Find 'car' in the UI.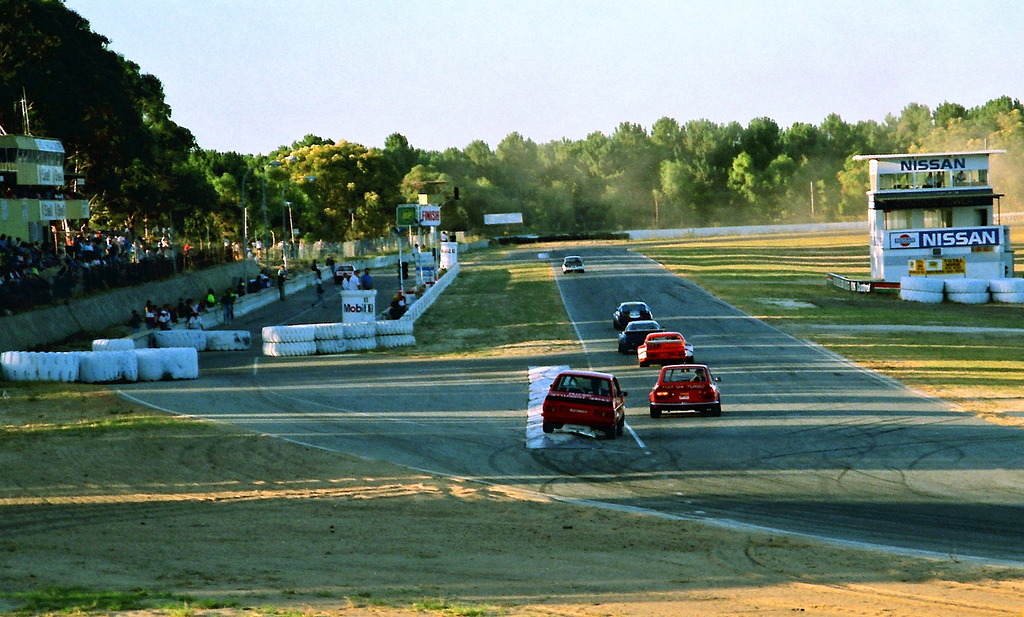
UI element at select_region(636, 330, 693, 368).
